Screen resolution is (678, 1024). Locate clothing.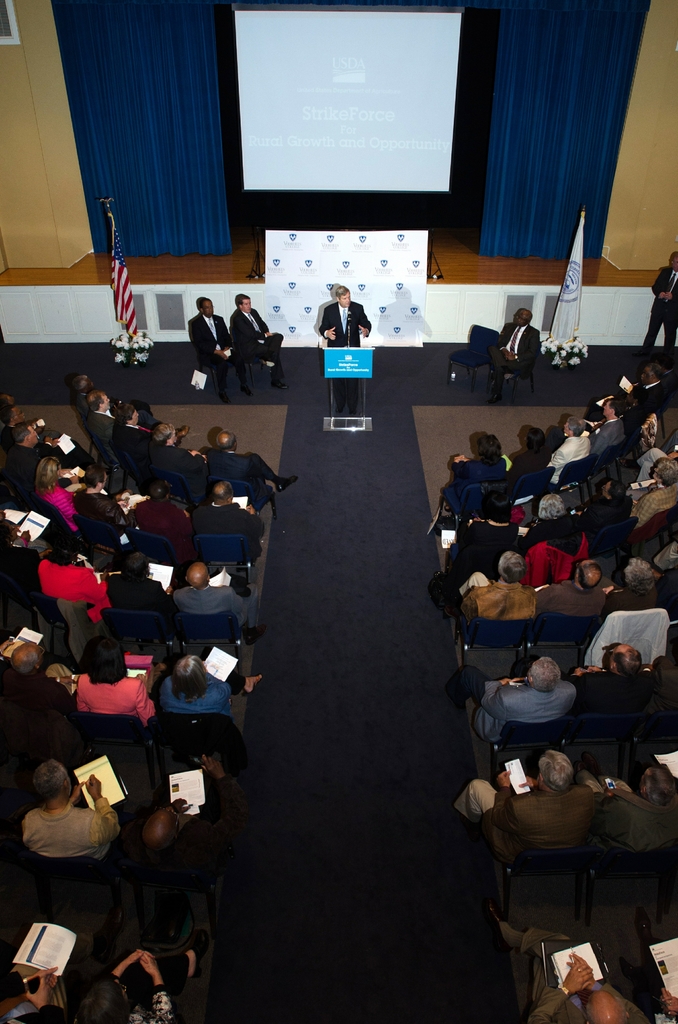
box=[131, 776, 229, 900].
